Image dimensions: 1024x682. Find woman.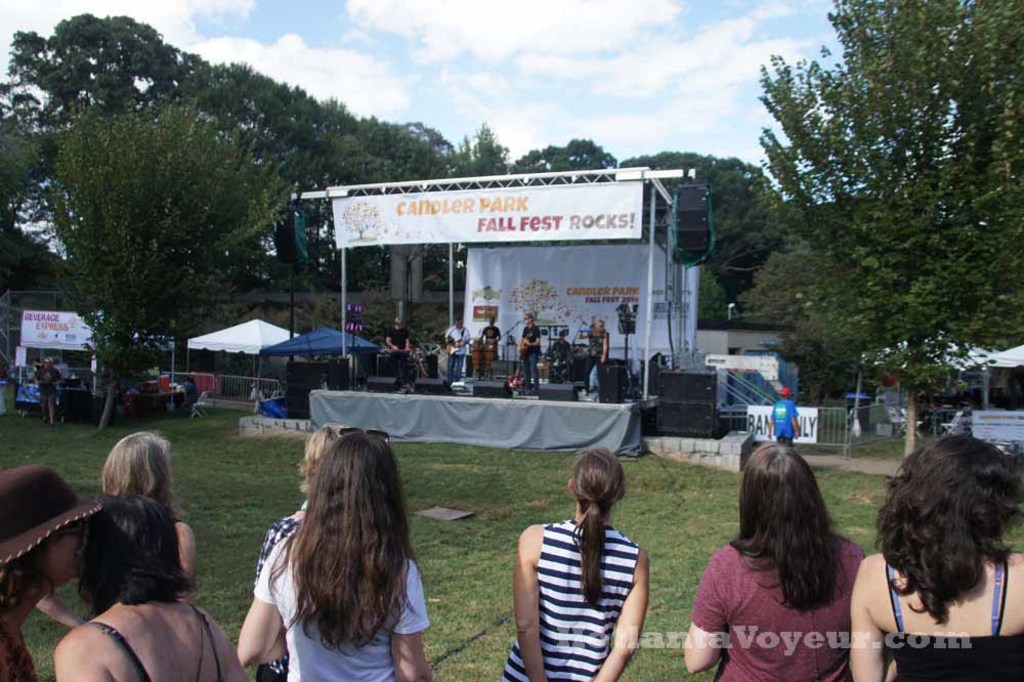
Rect(586, 322, 610, 388).
